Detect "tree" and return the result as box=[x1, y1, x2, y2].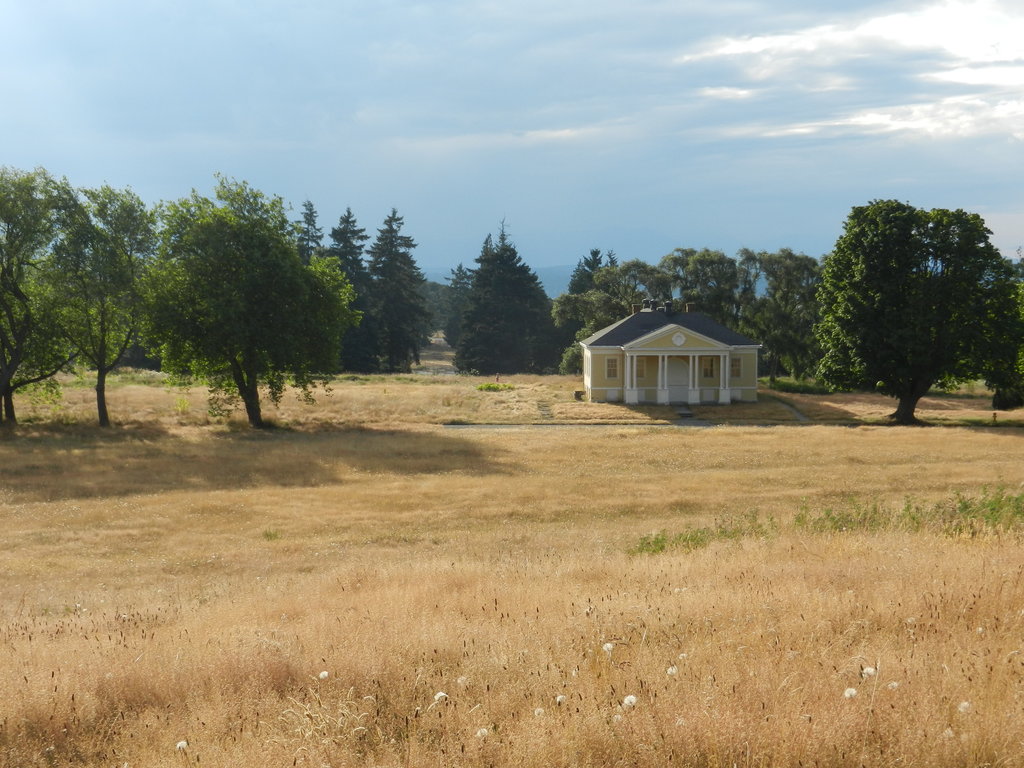
box=[972, 250, 1023, 413].
